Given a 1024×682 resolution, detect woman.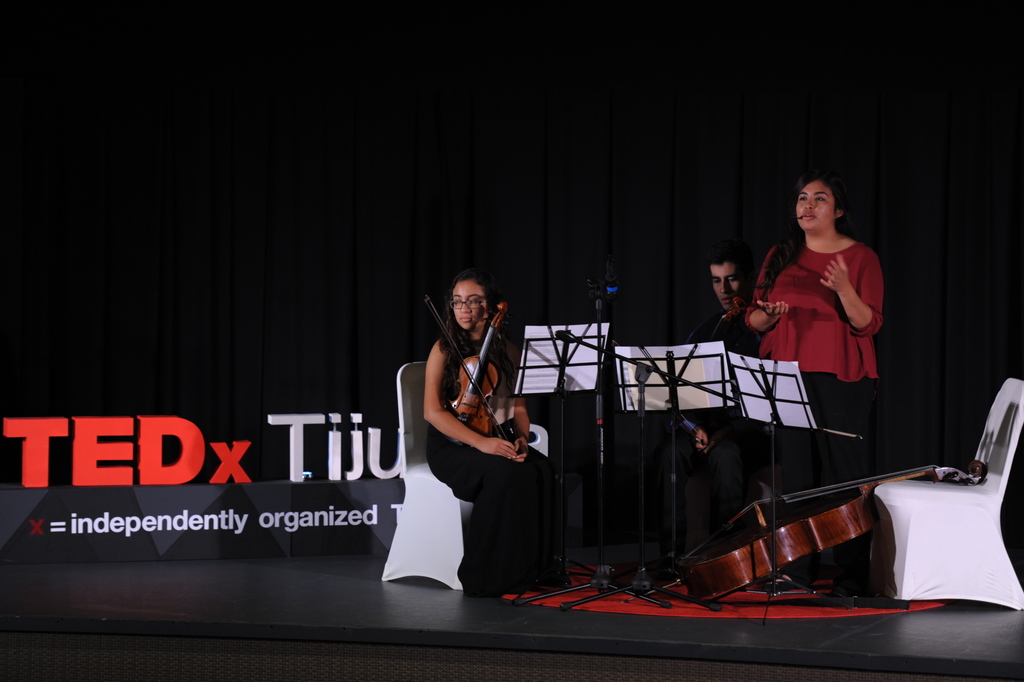
pyautogui.locateOnScreen(421, 264, 583, 603).
